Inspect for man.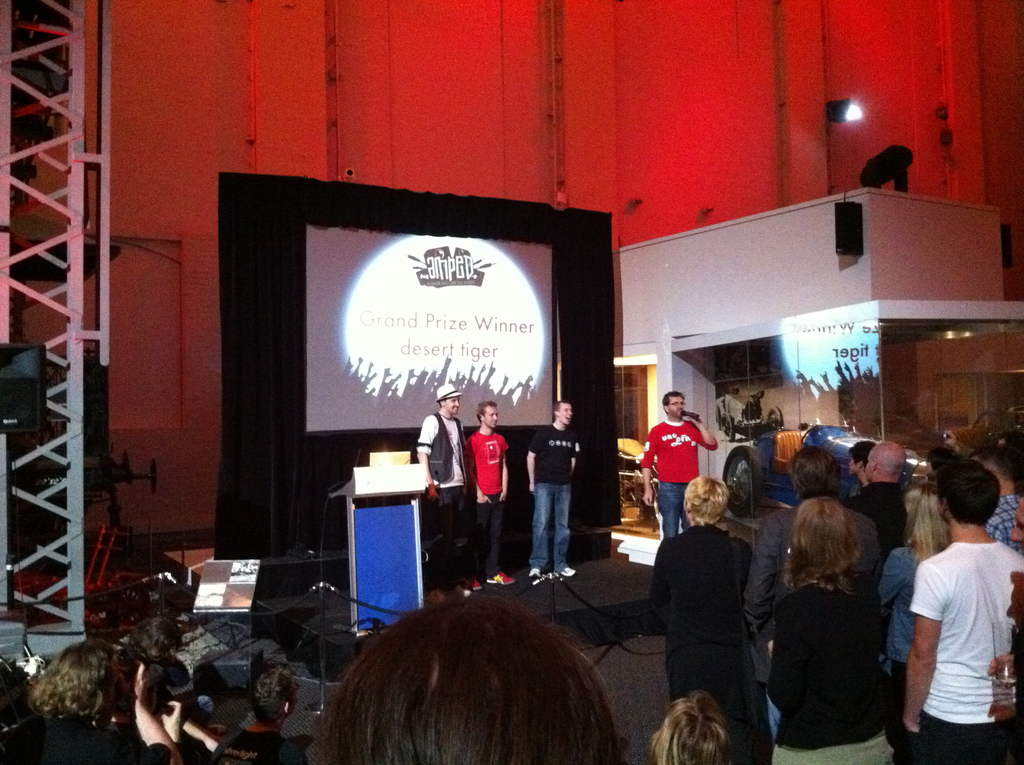
Inspection: Rect(636, 392, 718, 540).
